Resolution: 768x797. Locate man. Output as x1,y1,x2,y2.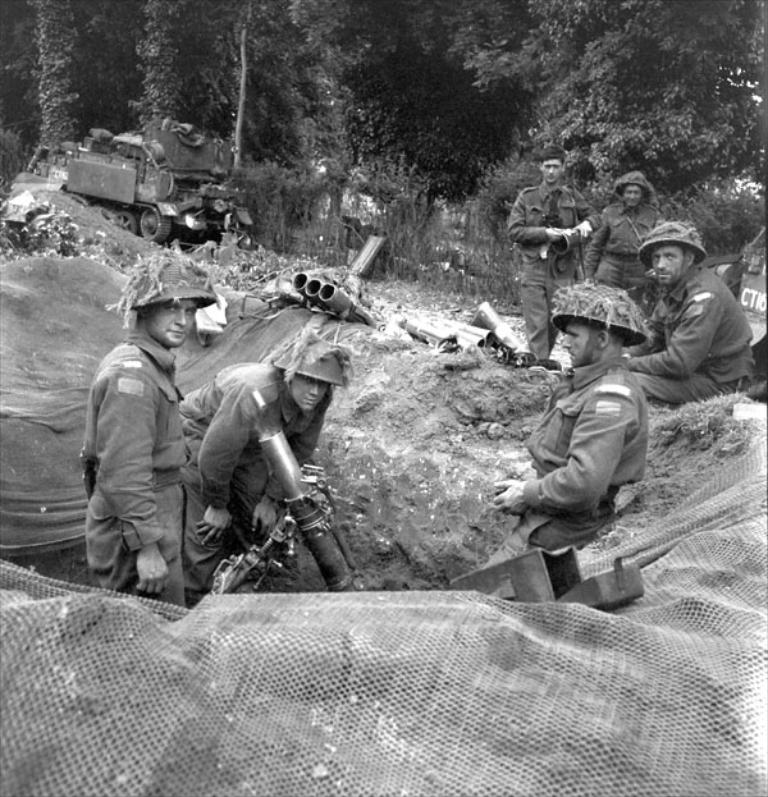
626,220,751,397.
